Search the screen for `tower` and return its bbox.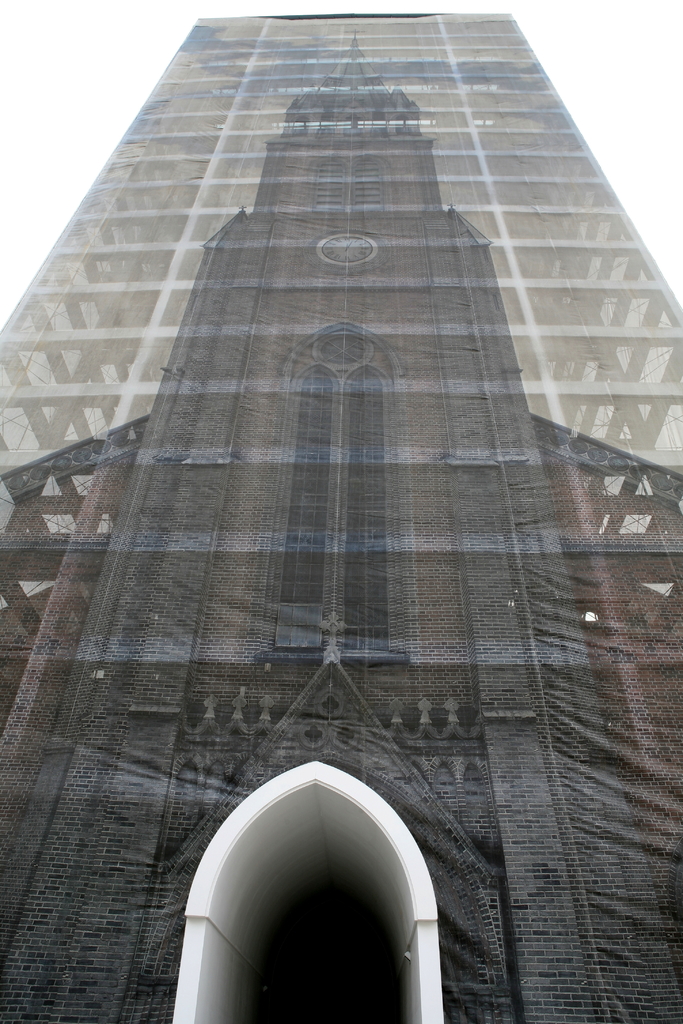
Found: [9,0,656,945].
